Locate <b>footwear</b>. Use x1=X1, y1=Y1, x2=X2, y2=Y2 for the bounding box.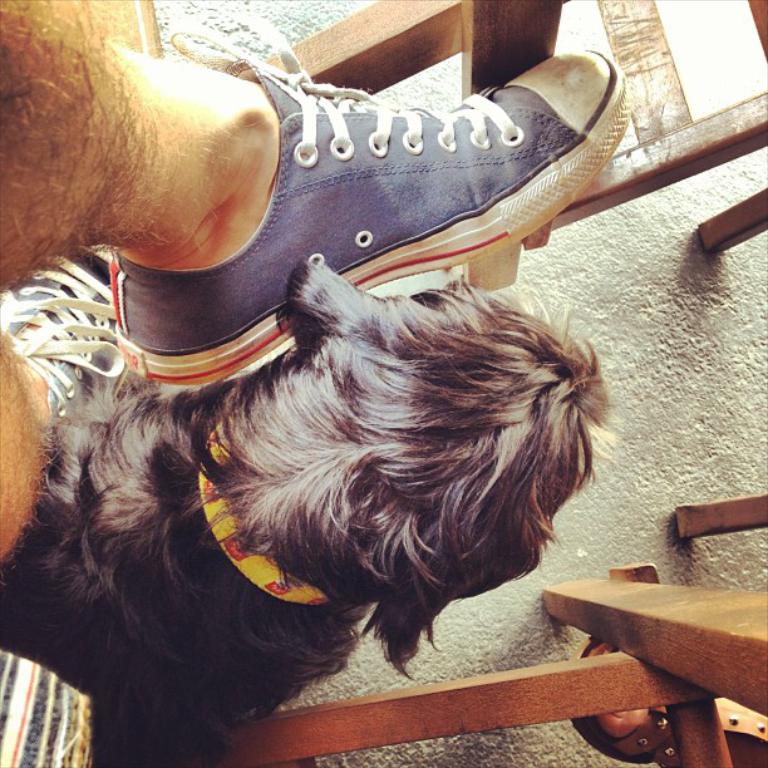
x1=156, y1=51, x2=632, y2=321.
